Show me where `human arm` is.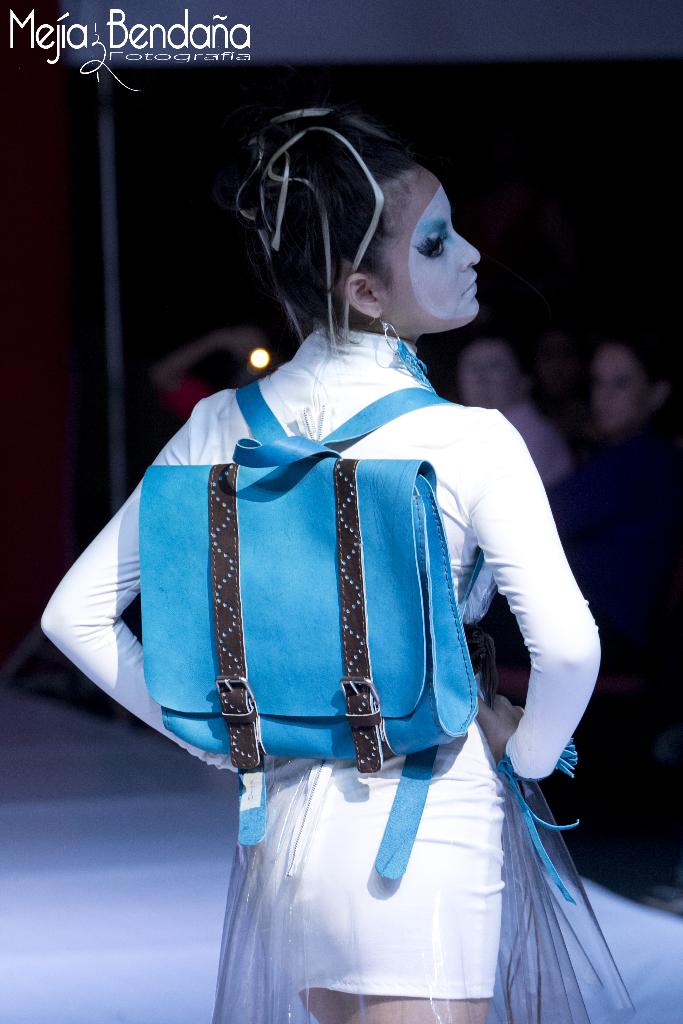
`human arm` is at crop(467, 488, 586, 822).
